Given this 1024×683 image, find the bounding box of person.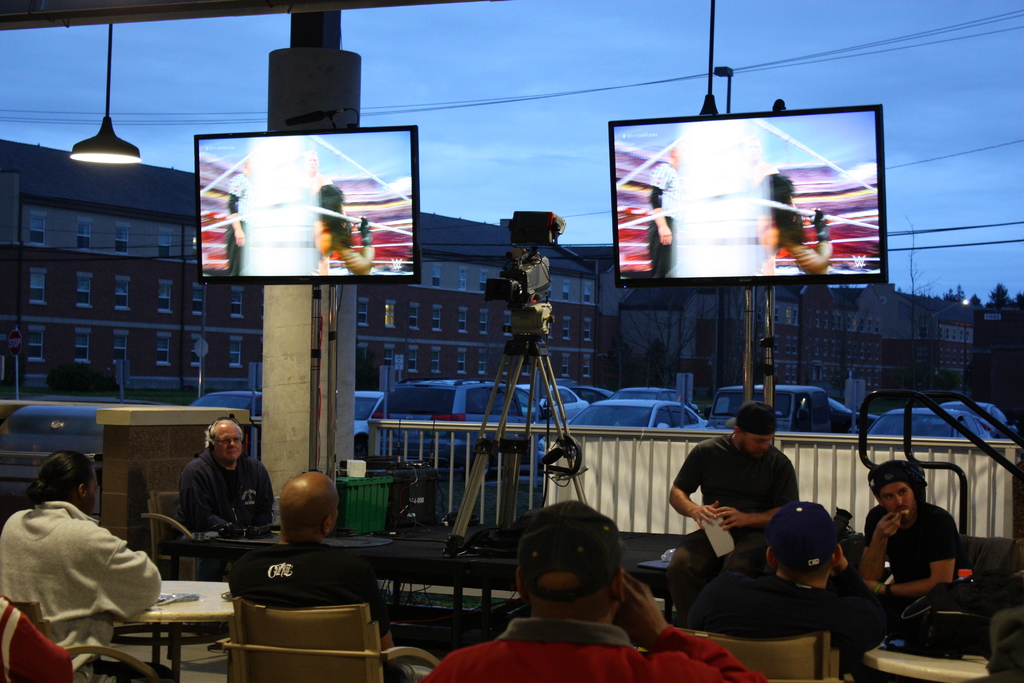
(224,467,438,682).
